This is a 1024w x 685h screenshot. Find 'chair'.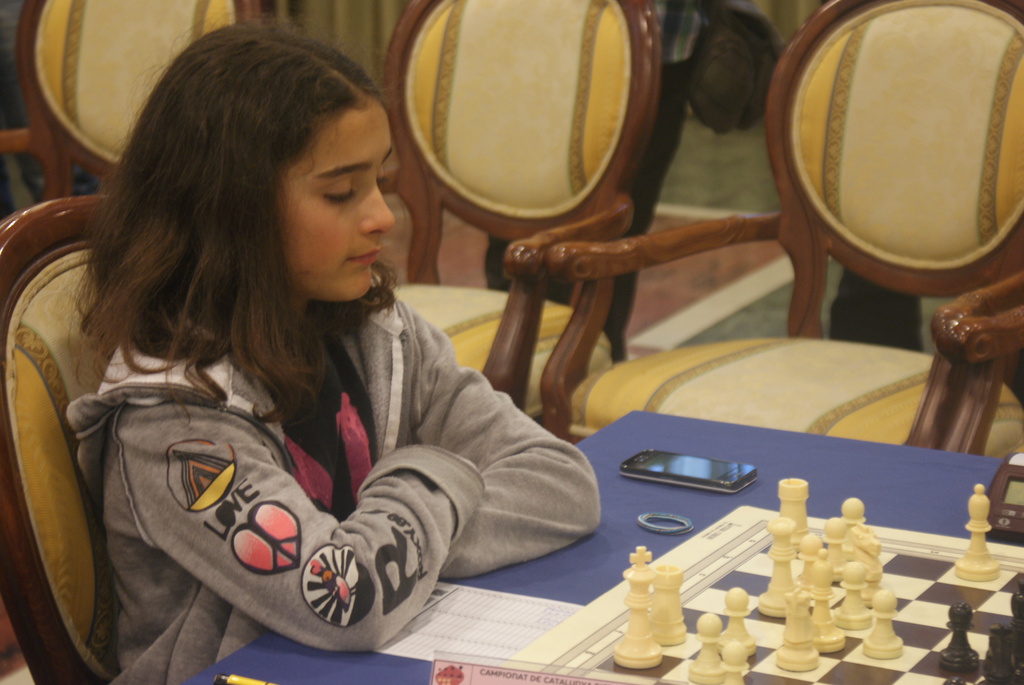
Bounding box: 527/0/1023/450.
